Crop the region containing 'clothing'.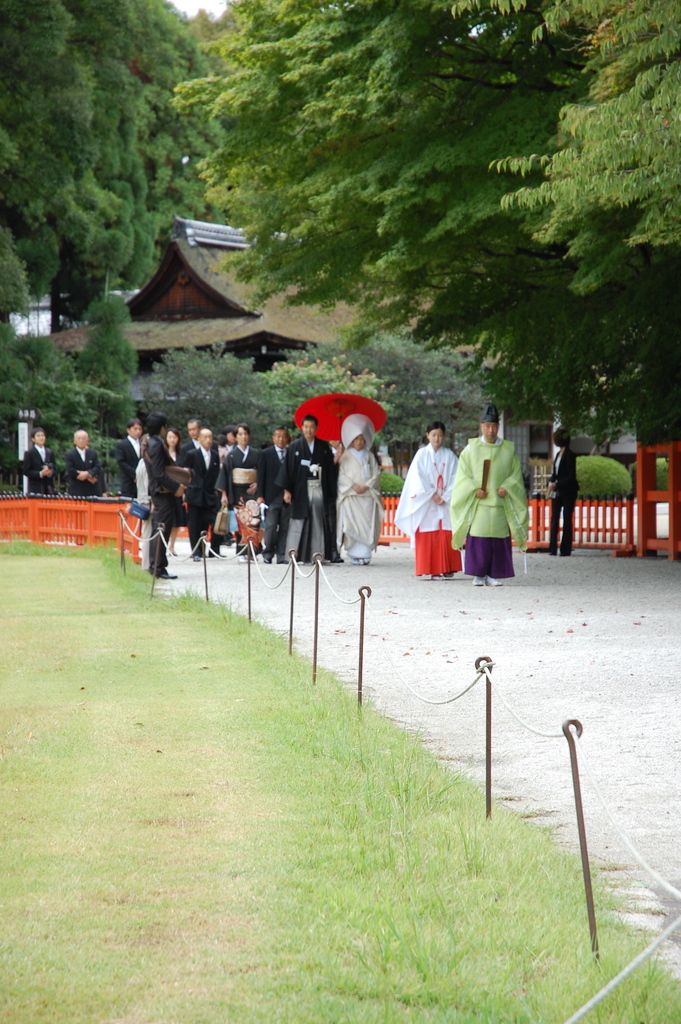
Crop region: locate(20, 447, 62, 495).
